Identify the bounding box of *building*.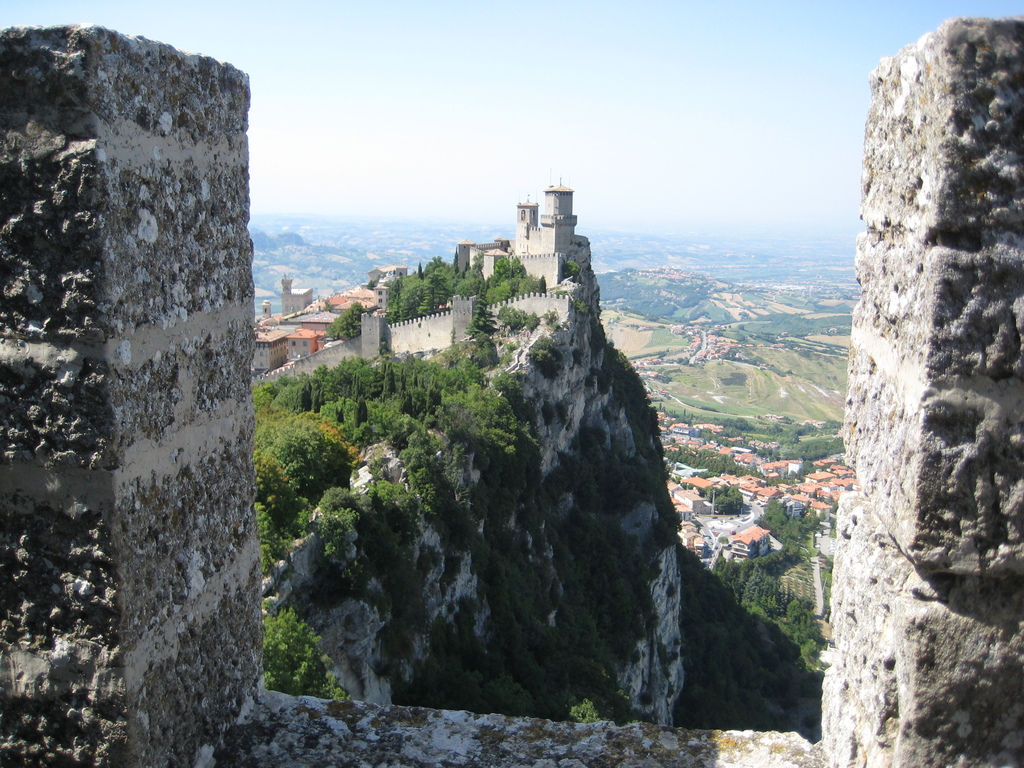
[333,282,374,314].
